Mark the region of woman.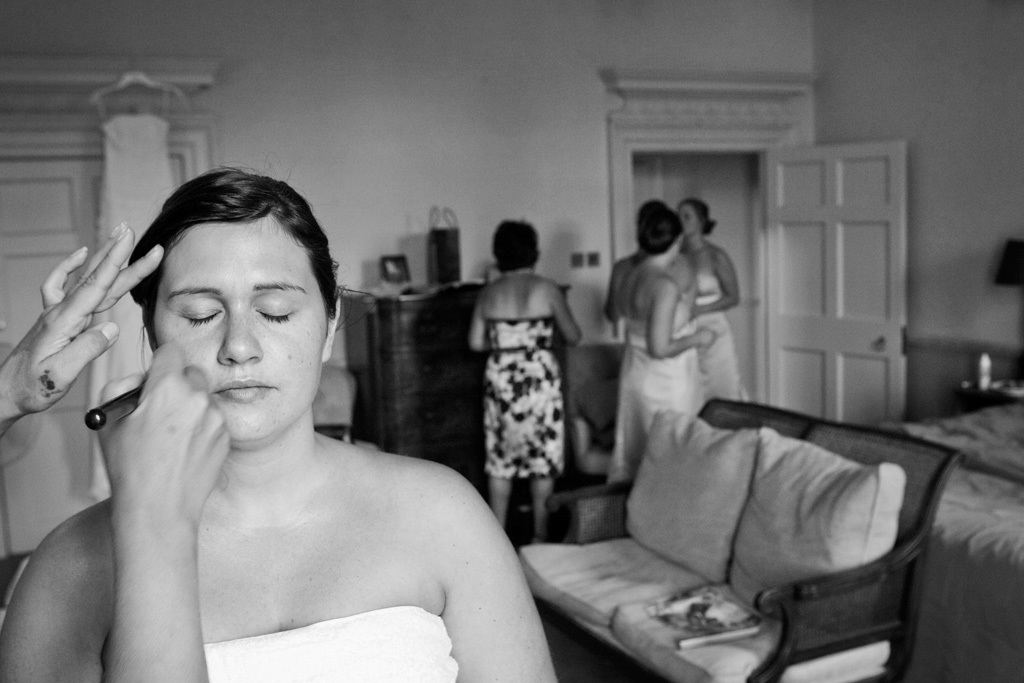
Region: select_region(606, 207, 720, 492).
